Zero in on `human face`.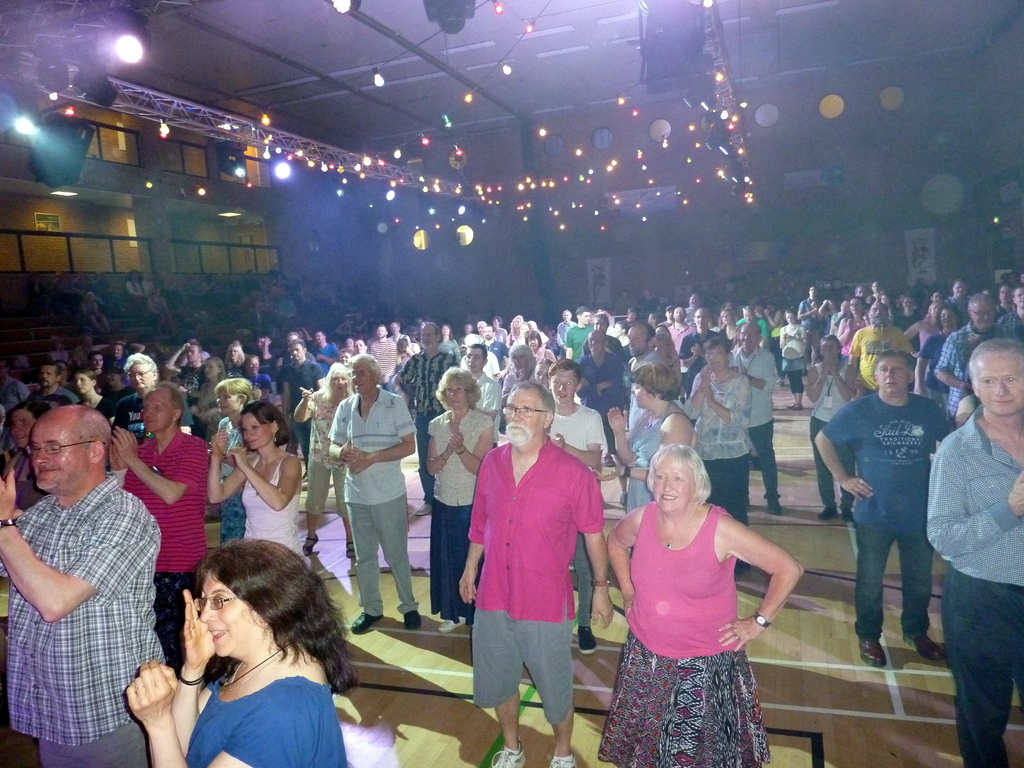
Zeroed in: pyautogui.locateOnScreen(138, 392, 174, 430).
